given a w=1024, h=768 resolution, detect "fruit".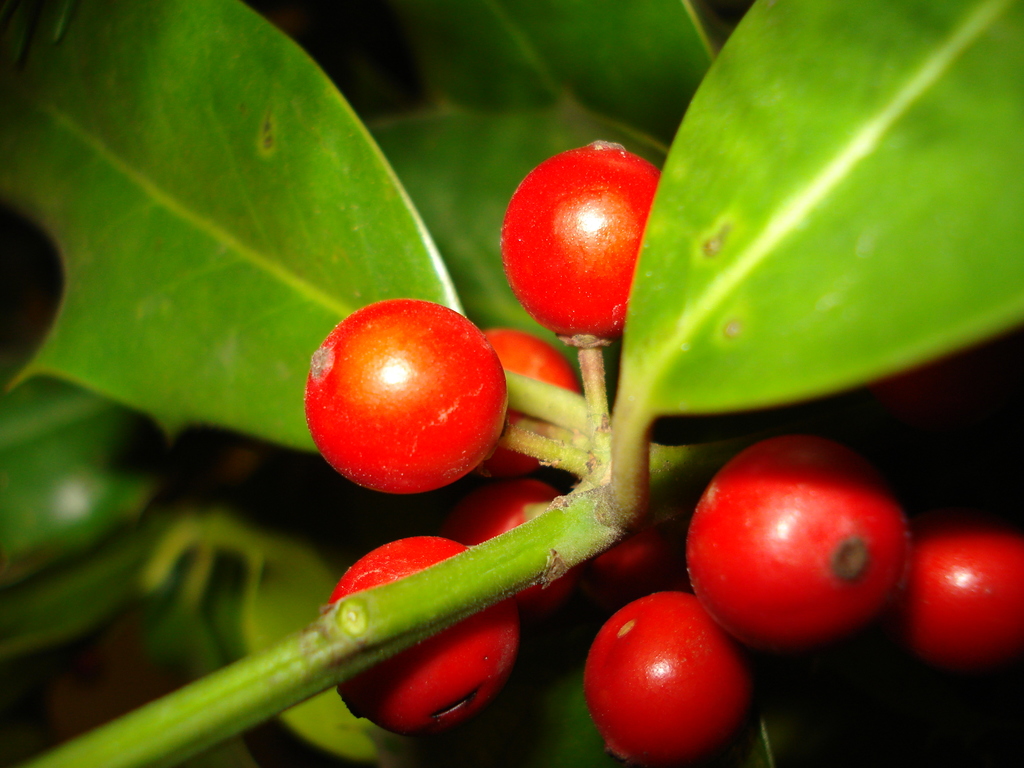
BBox(303, 299, 511, 495).
